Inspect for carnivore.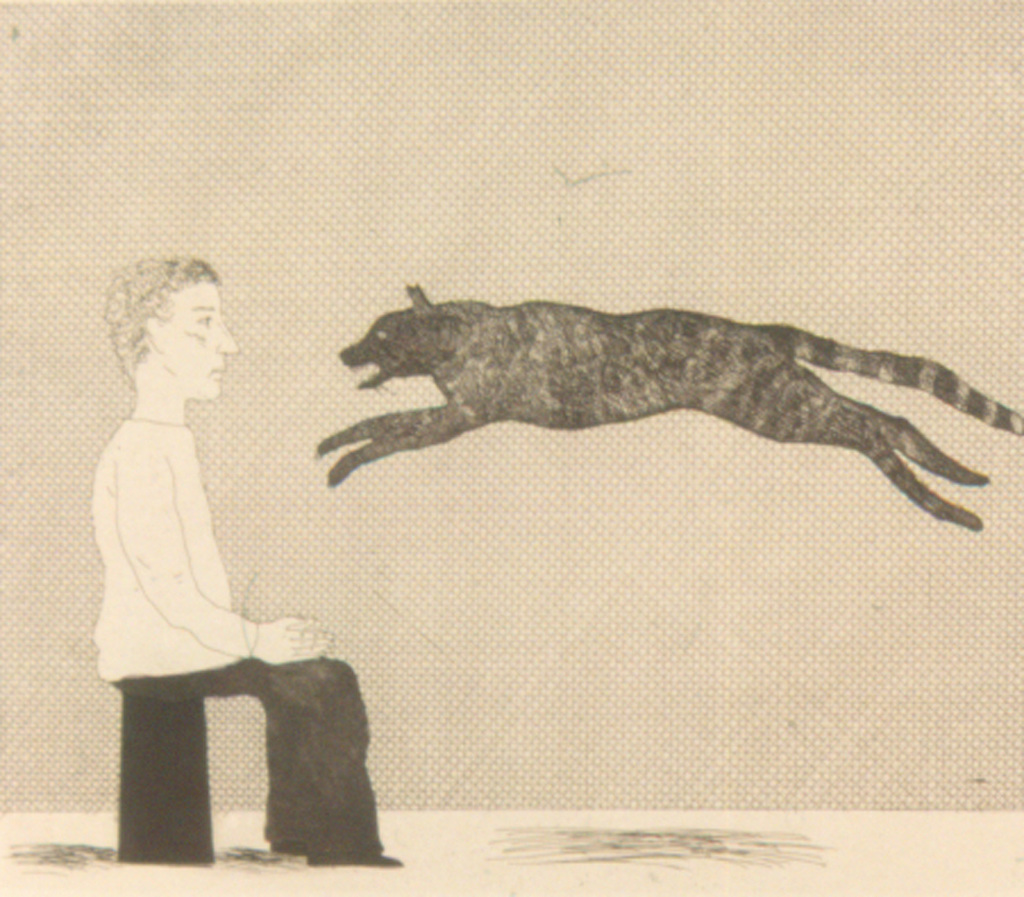
Inspection: <region>294, 280, 1023, 549</region>.
